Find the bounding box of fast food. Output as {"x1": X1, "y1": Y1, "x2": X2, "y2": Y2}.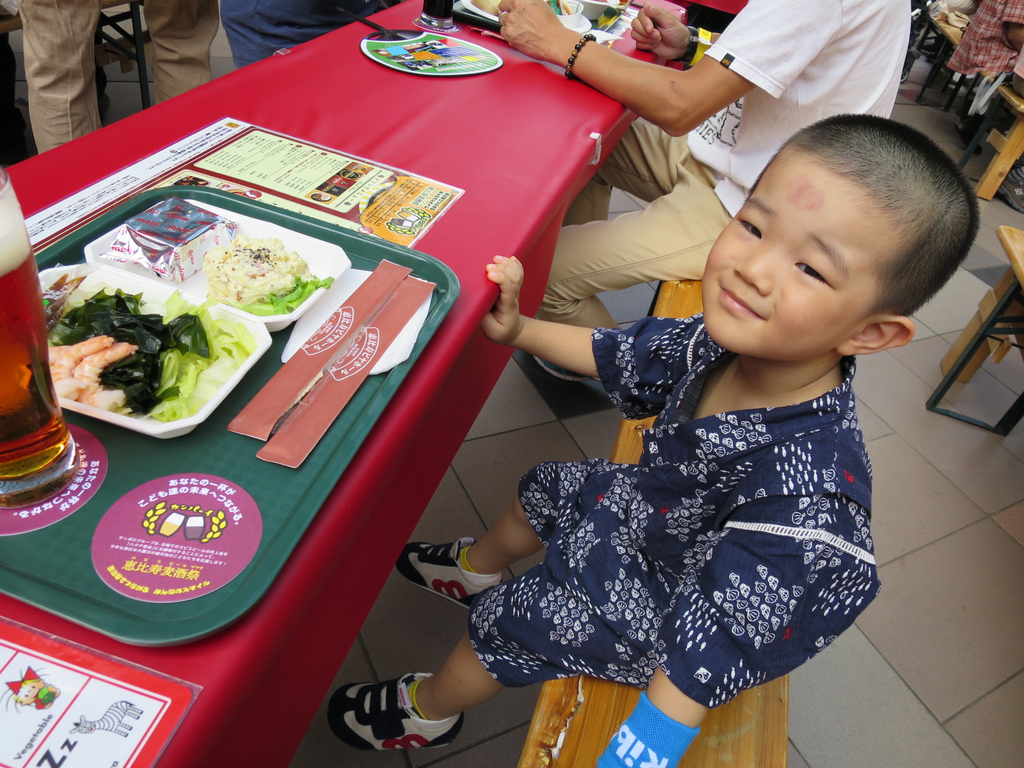
{"x1": 45, "y1": 336, "x2": 136, "y2": 399}.
